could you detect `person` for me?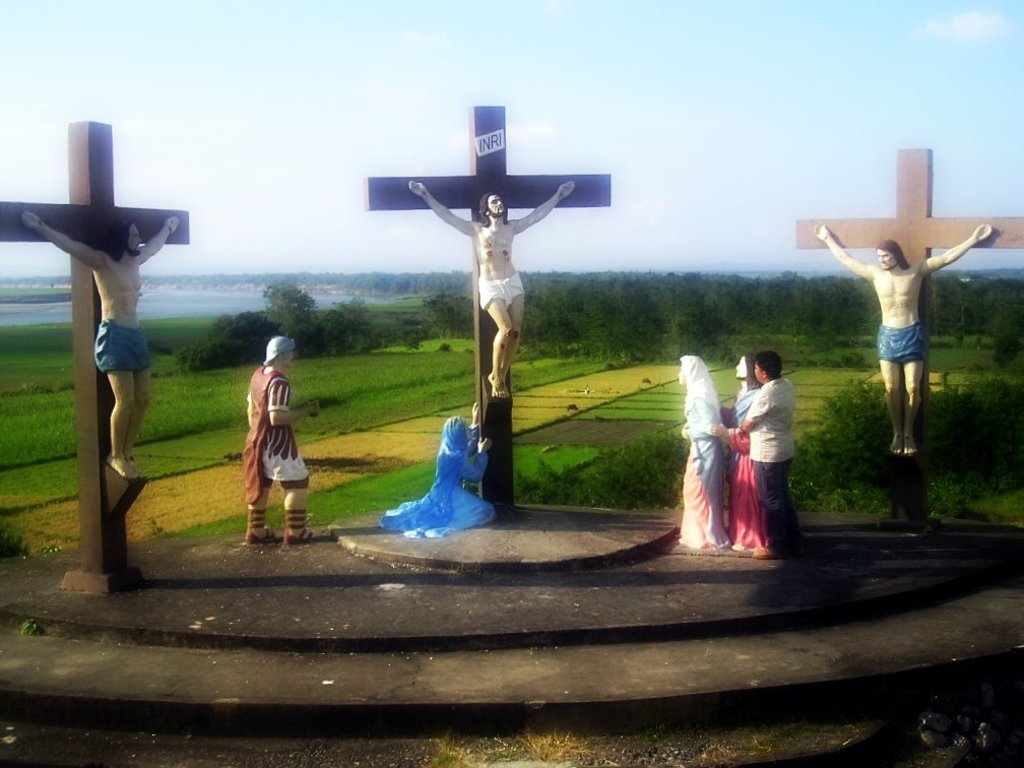
Detection result: region(705, 351, 770, 554).
